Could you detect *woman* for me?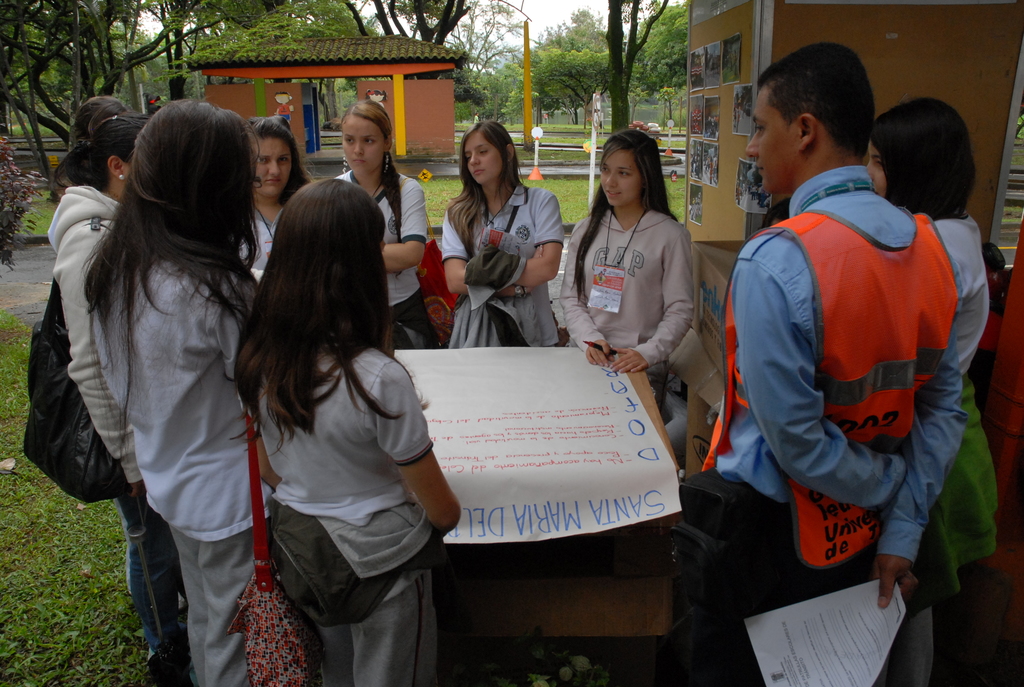
Detection result: left=240, top=116, right=317, bottom=275.
